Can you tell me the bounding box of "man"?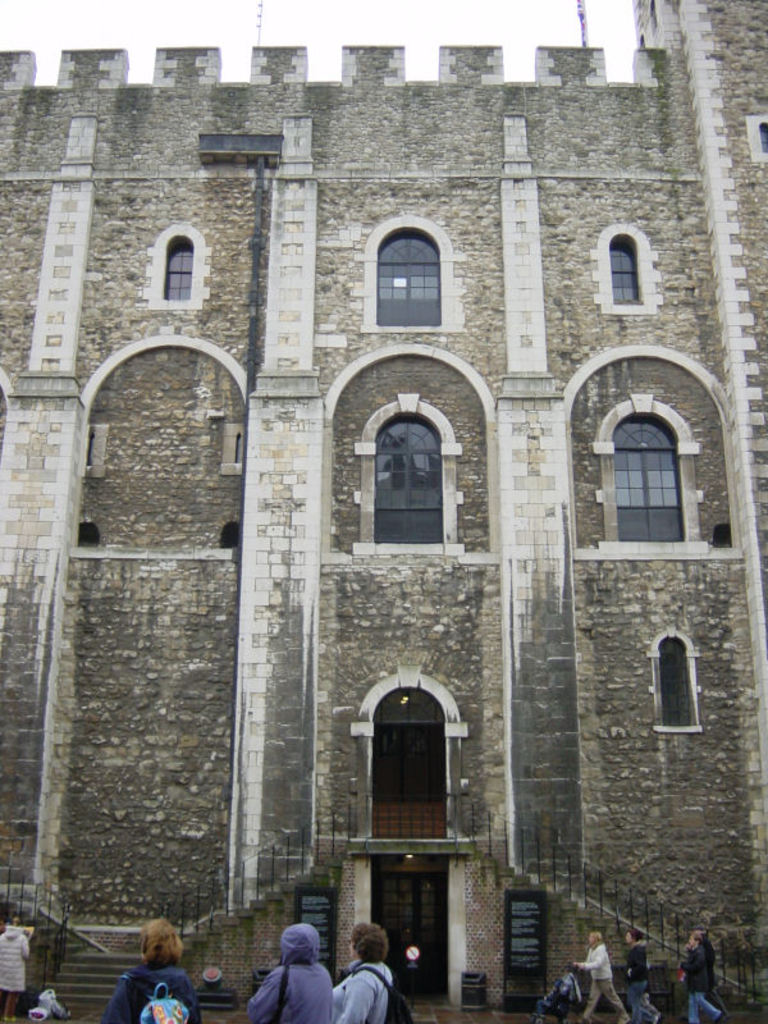
locate(584, 937, 632, 1023).
